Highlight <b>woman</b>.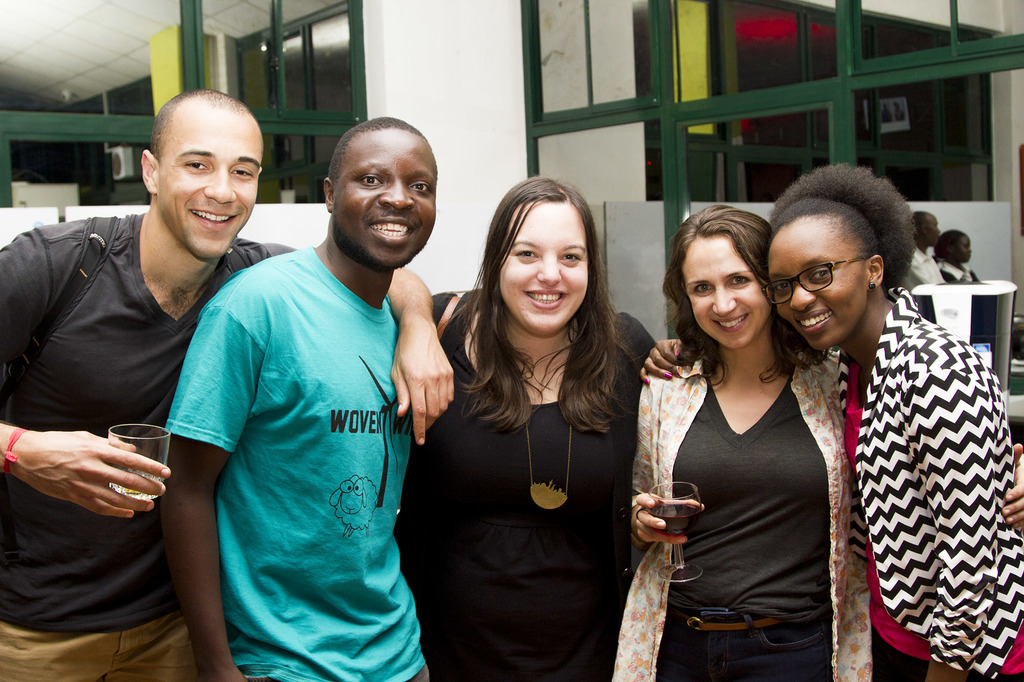
Highlighted region: <bbox>637, 165, 1023, 681</bbox>.
